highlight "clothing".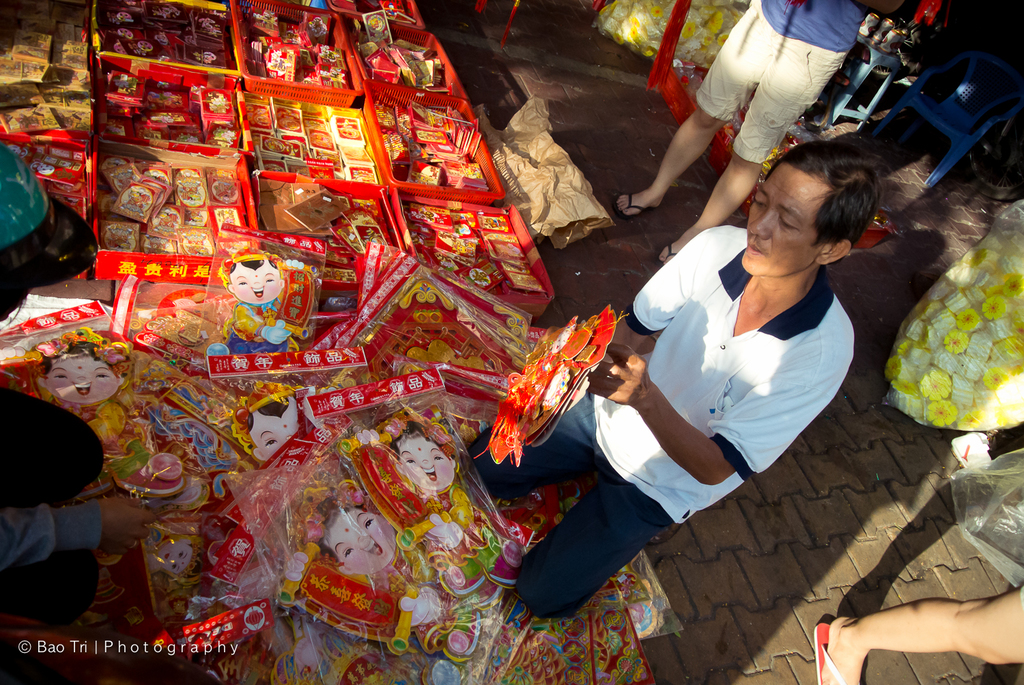
Highlighted region: [470, 214, 864, 624].
